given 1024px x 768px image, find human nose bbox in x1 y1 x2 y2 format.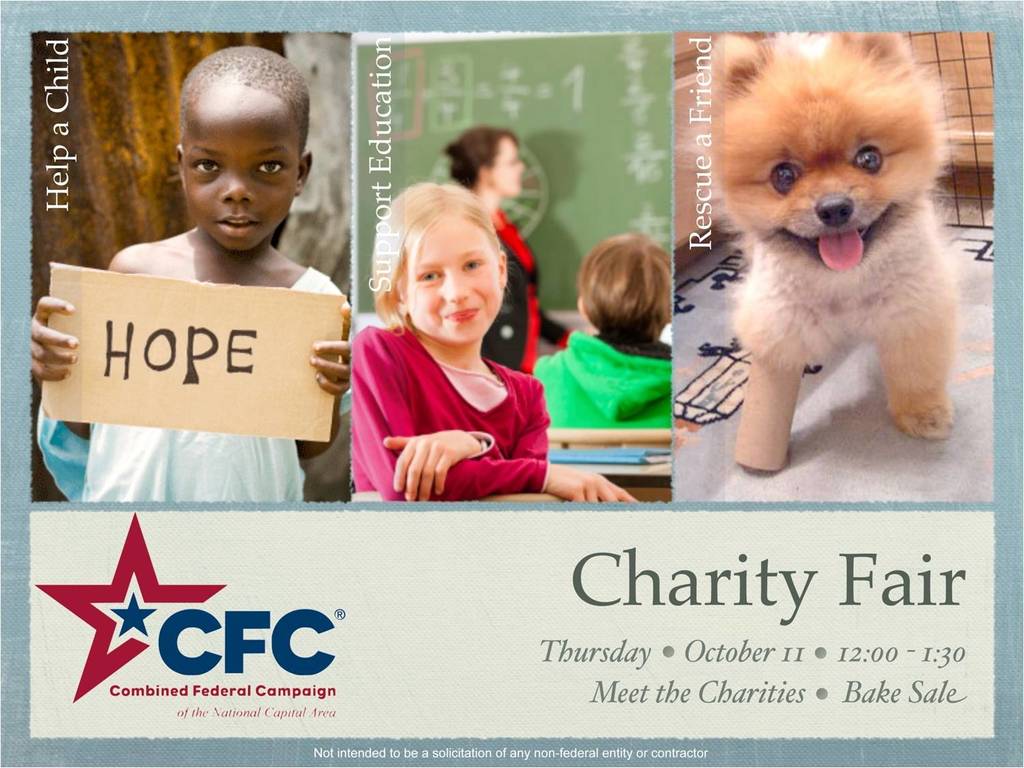
447 274 468 303.
